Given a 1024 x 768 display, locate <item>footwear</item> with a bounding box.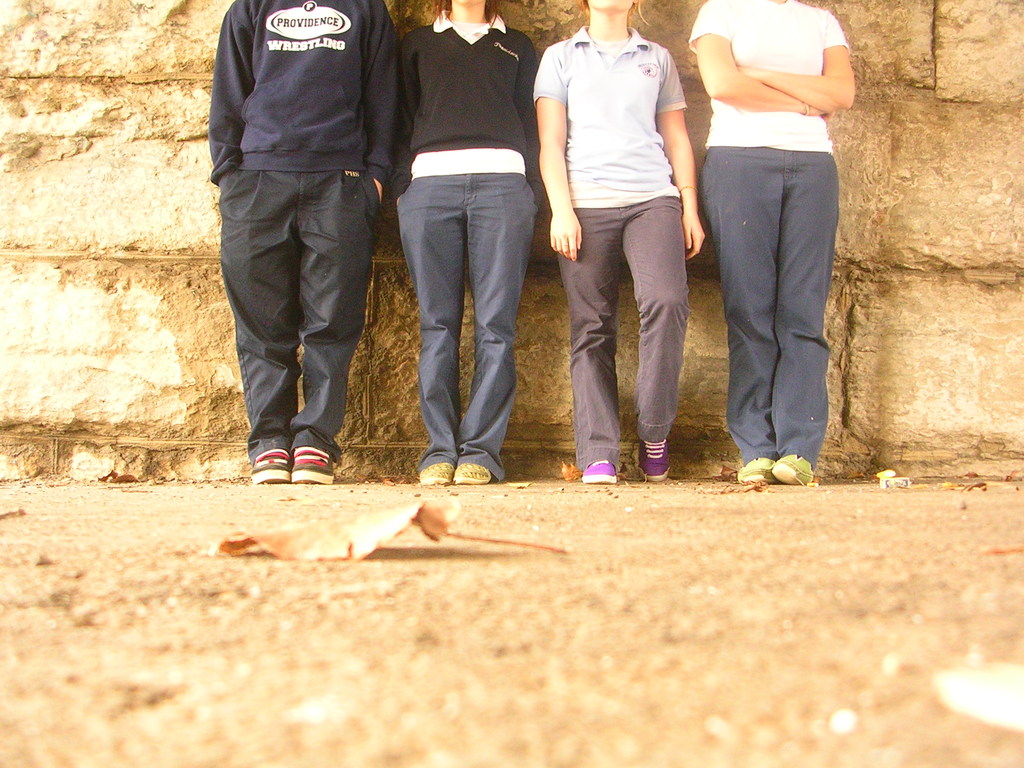
Located: (x1=636, y1=440, x2=672, y2=482).
